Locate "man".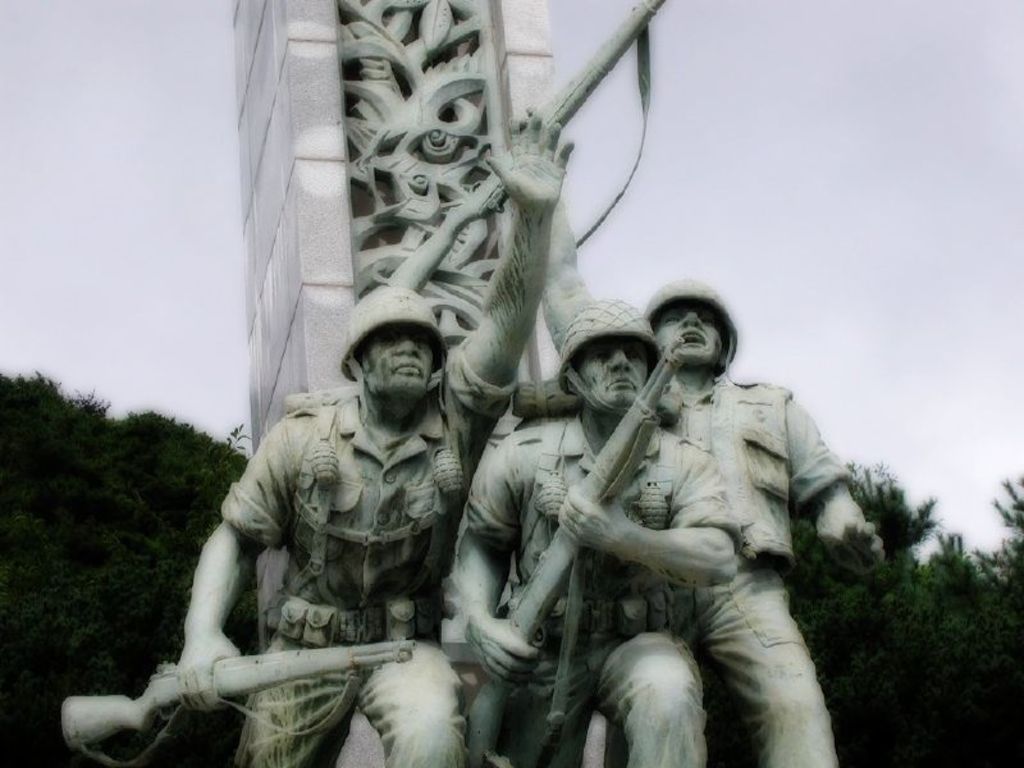
Bounding box: 456,298,746,767.
